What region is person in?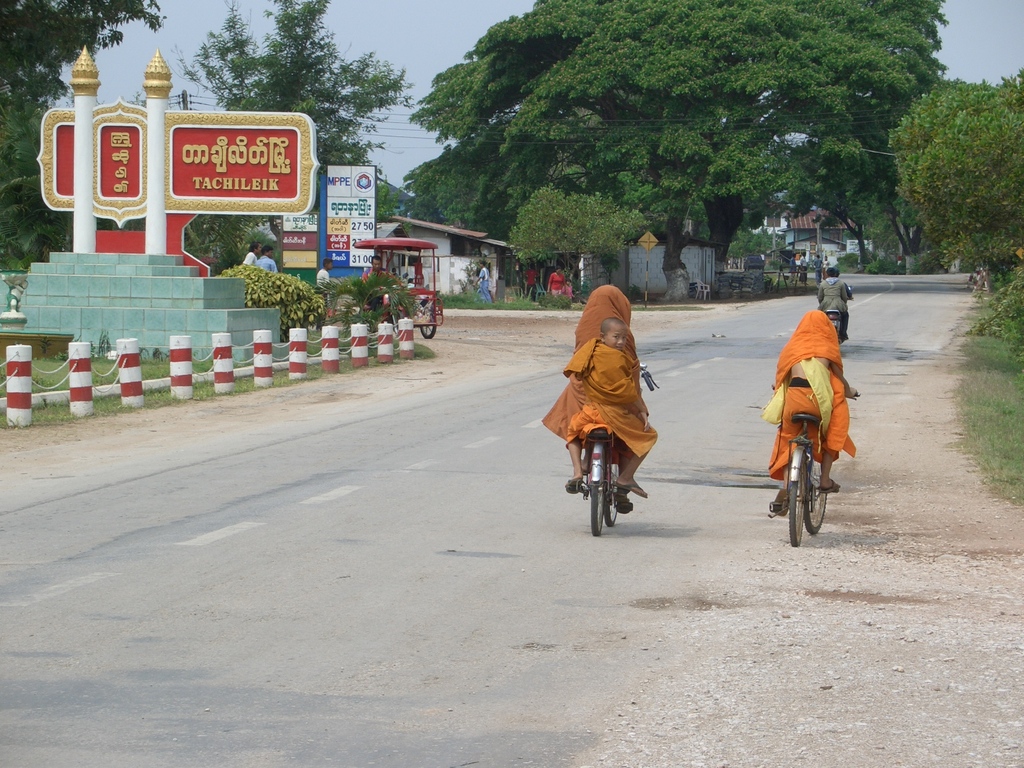
bbox=[815, 257, 827, 286].
